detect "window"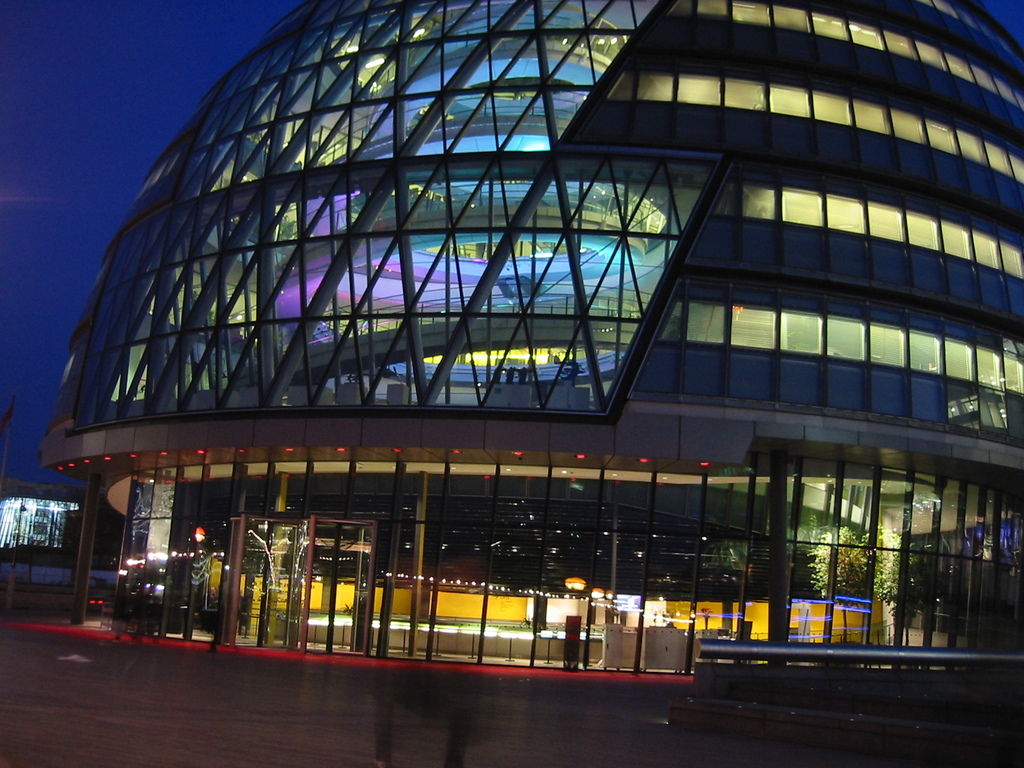
826, 196, 873, 237
